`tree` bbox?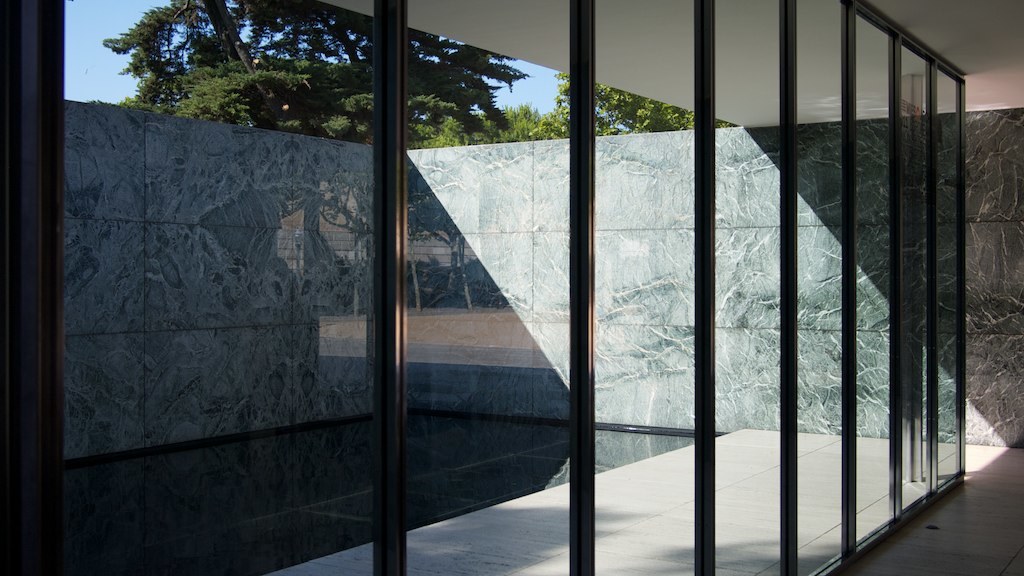
94, 0, 532, 152
